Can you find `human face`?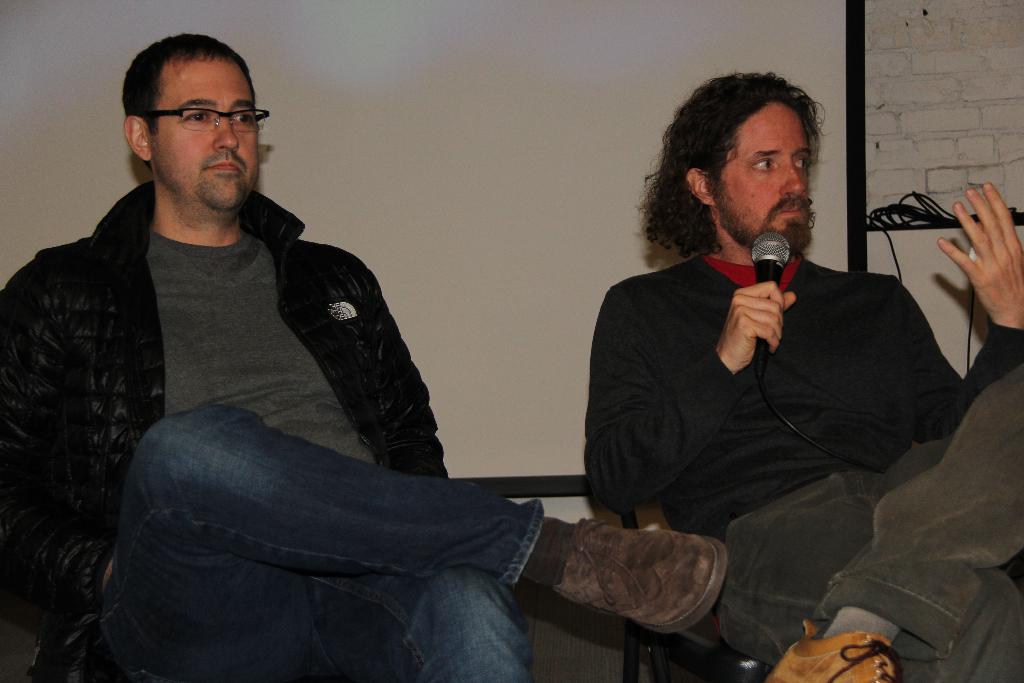
Yes, bounding box: {"x1": 148, "y1": 57, "x2": 258, "y2": 212}.
